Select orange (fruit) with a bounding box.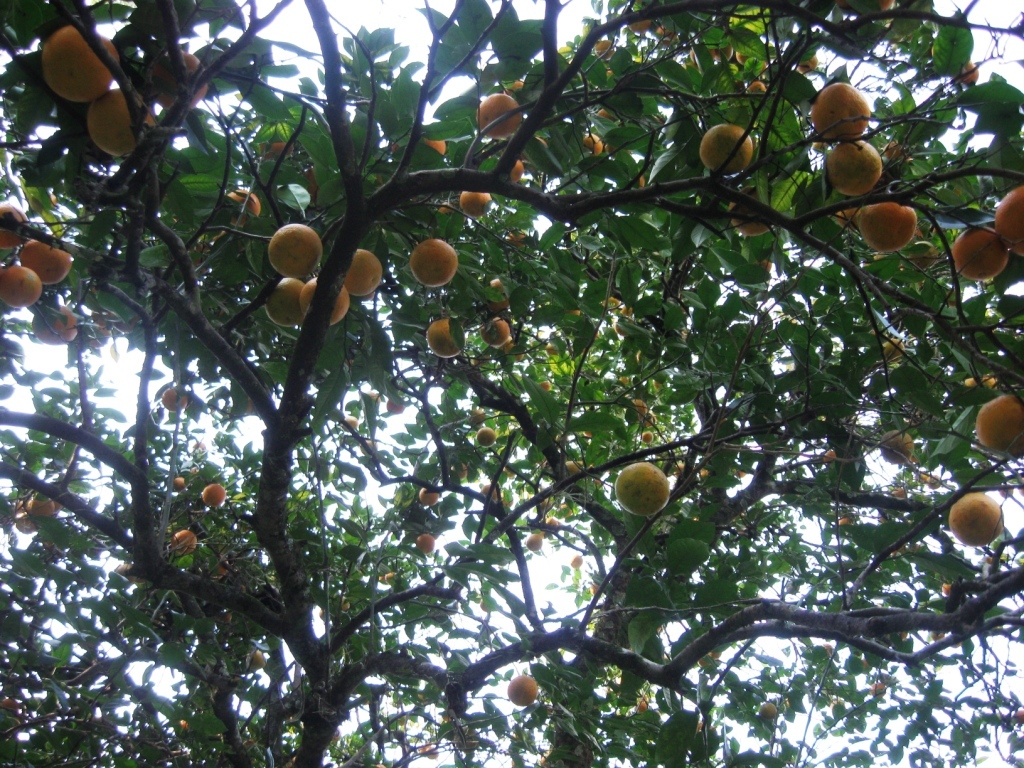
250, 215, 324, 284.
